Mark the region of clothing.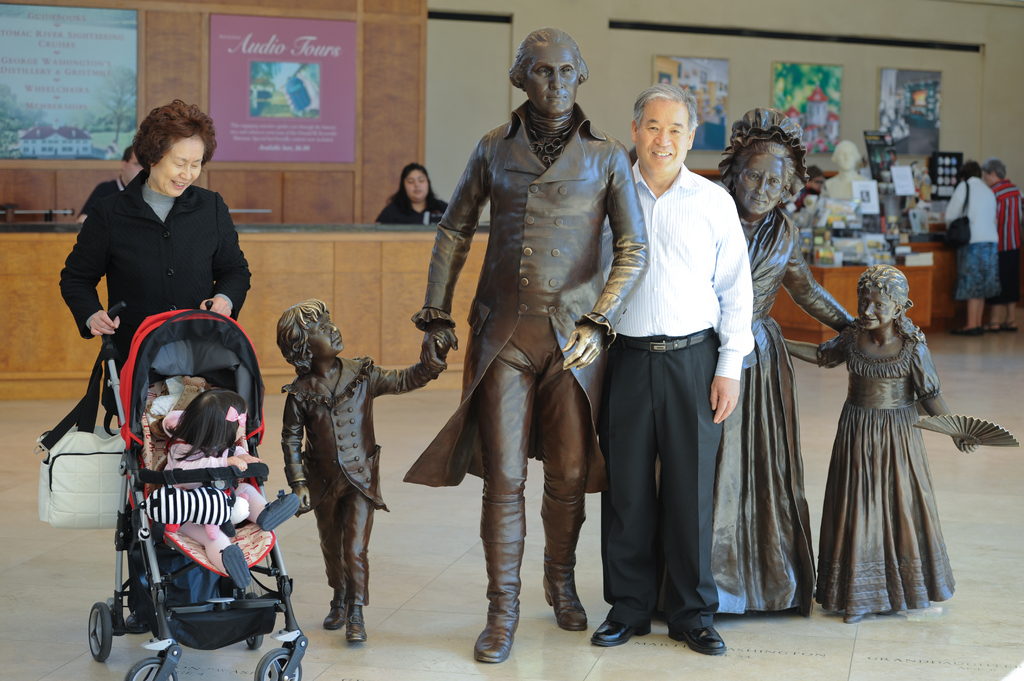
Region: 379, 193, 449, 227.
